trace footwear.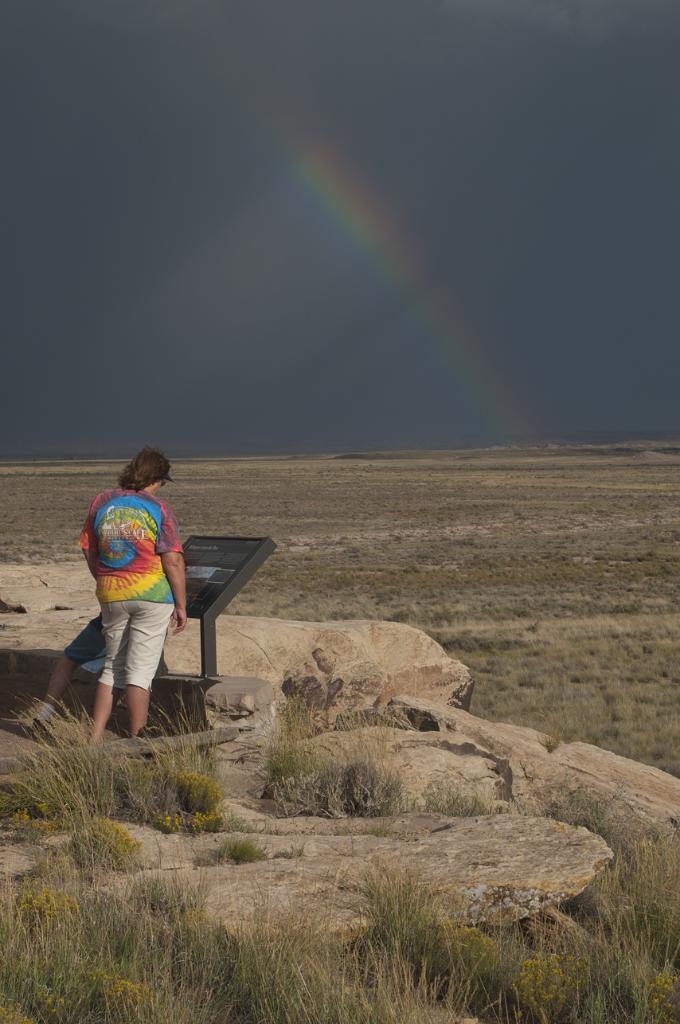
Traced to 16,710,48,738.
